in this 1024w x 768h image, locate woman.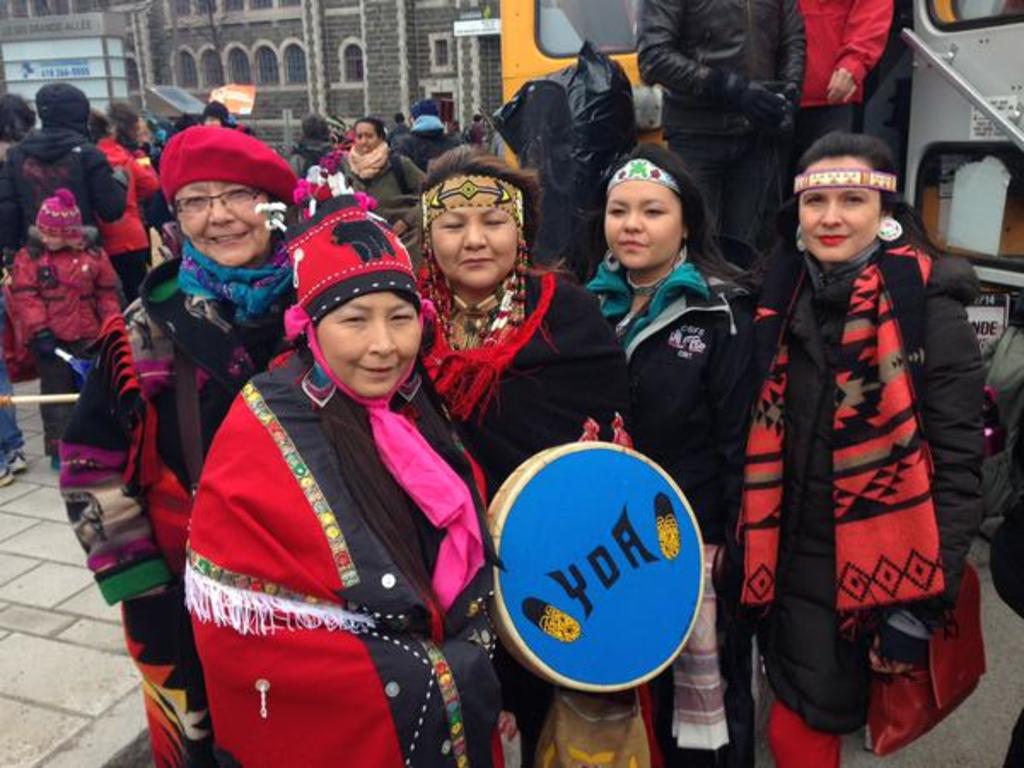
Bounding box: select_region(741, 133, 981, 766).
